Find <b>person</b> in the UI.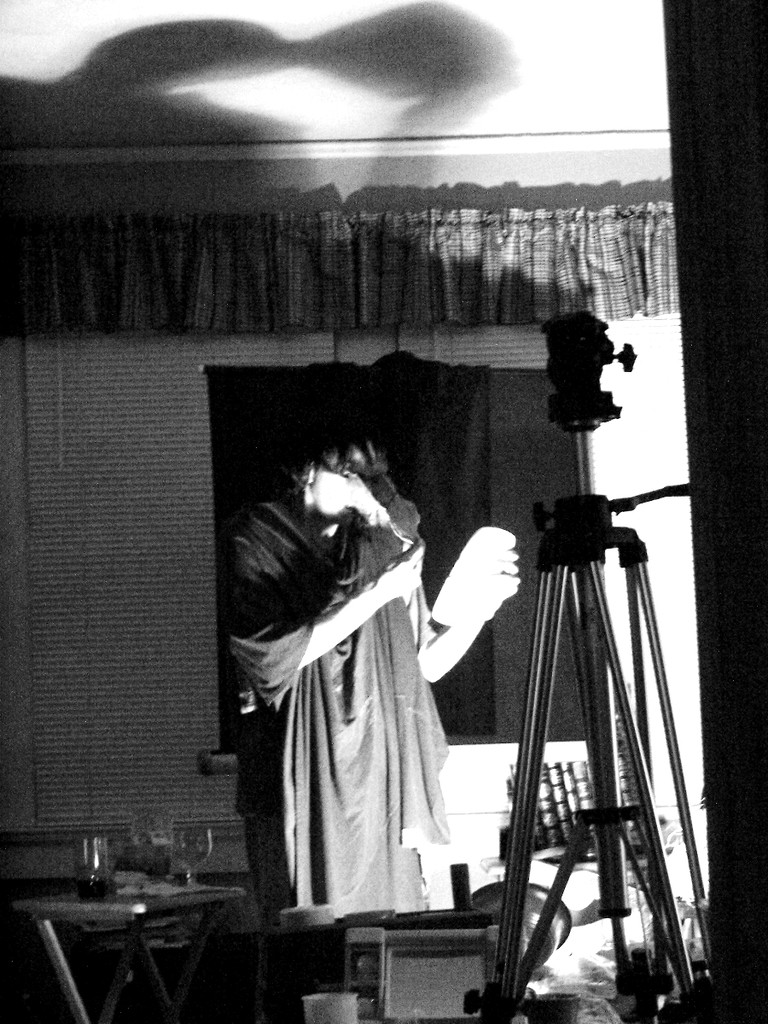
UI element at rect(228, 421, 524, 908).
